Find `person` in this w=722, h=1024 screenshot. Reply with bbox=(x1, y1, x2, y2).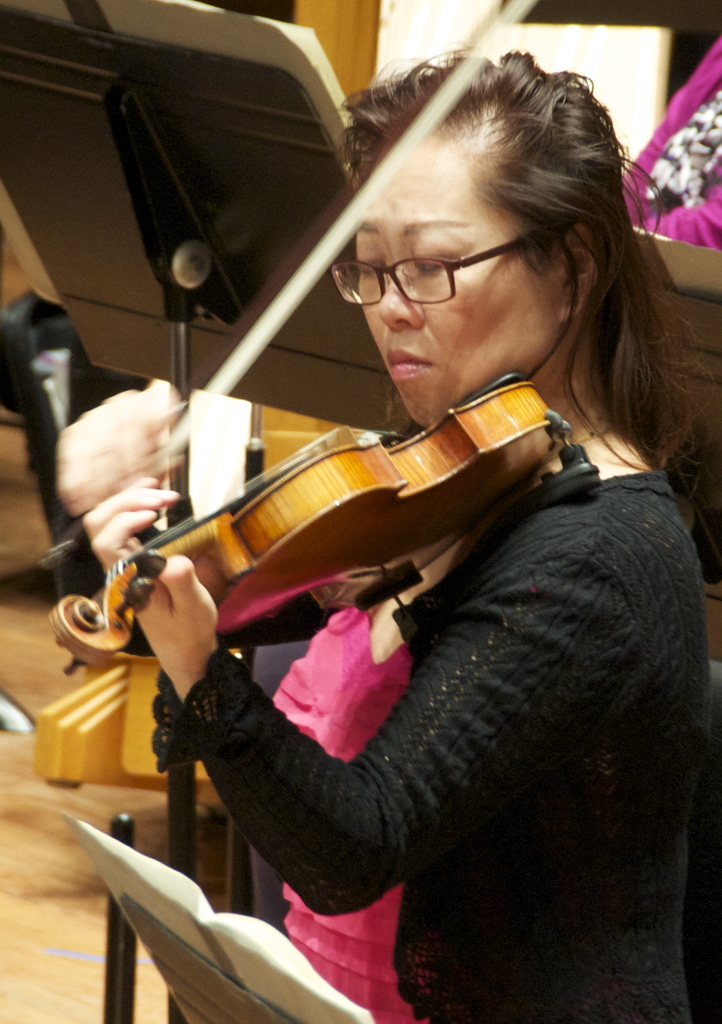
bbox=(60, 62, 675, 985).
